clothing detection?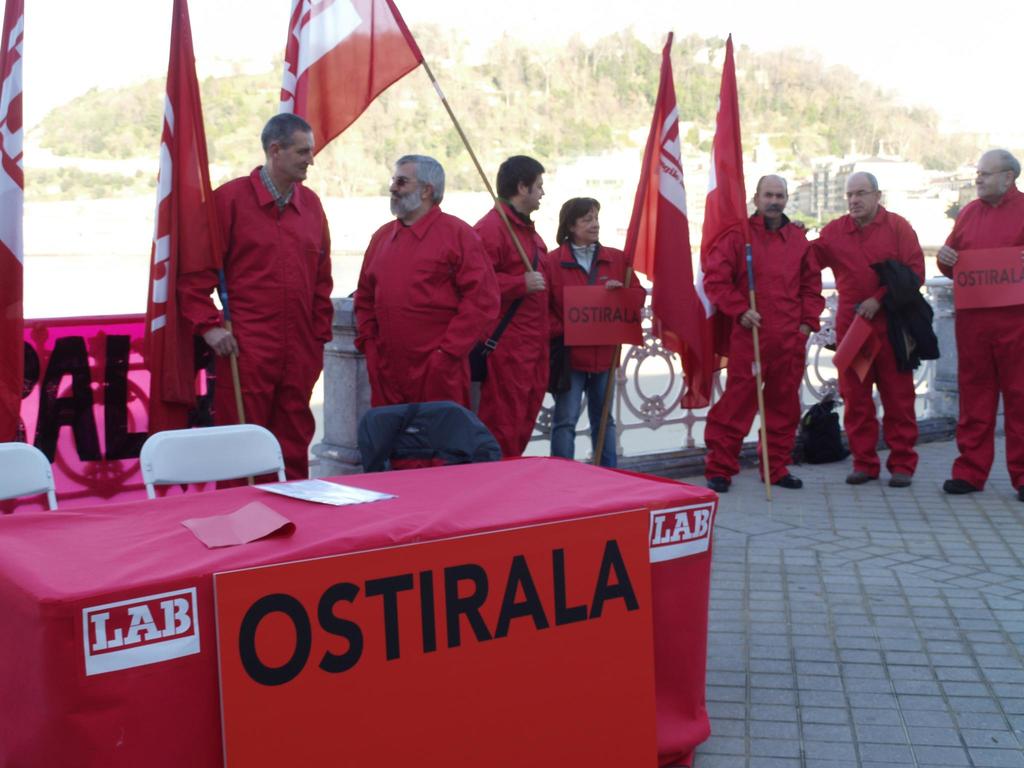
935 180 1023 482
